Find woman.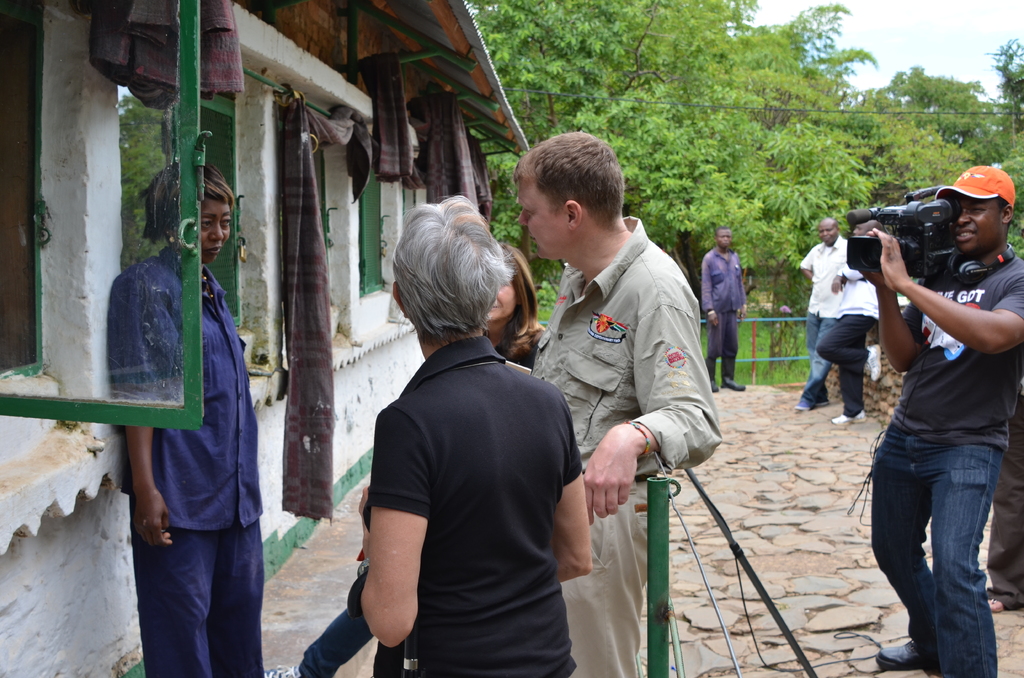
(x1=360, y1=197, x2=596, y2=677).
